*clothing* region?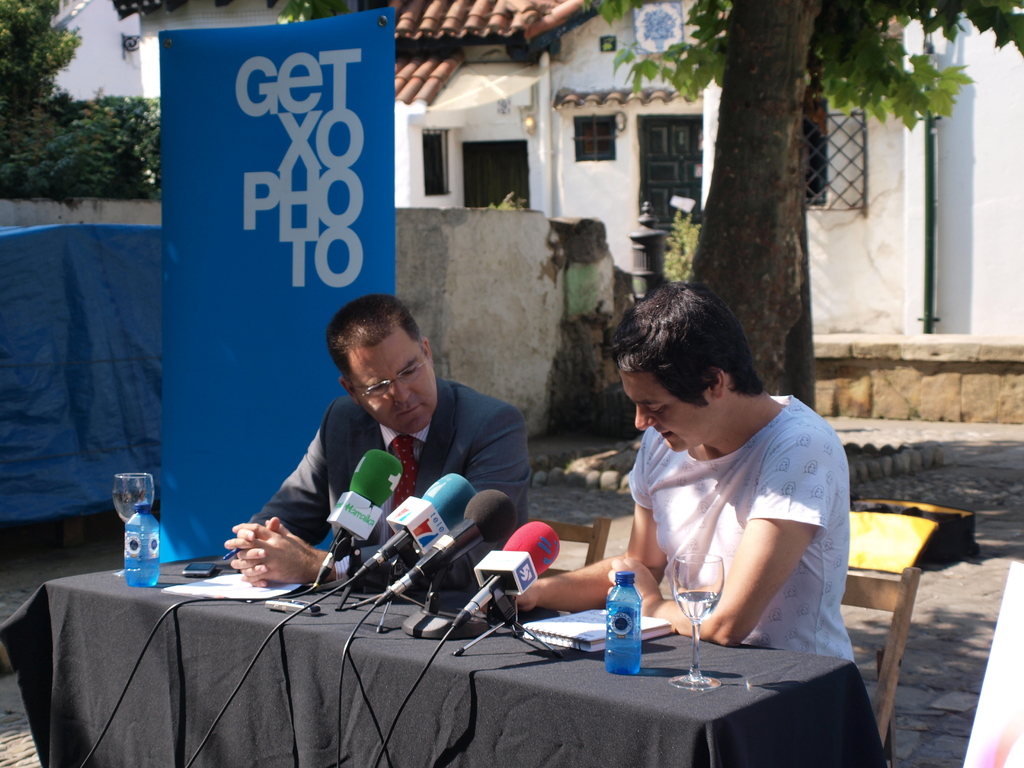
{"left": 596, "top": 369, "right": 856, "bottom": 671}
